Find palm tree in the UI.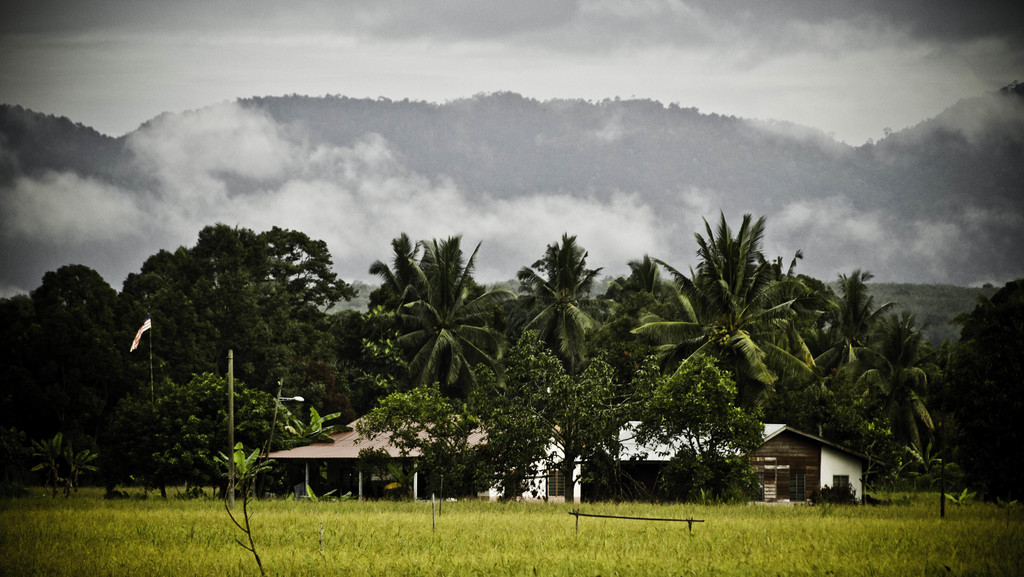
UI element at [367, 263, 448, 441].
